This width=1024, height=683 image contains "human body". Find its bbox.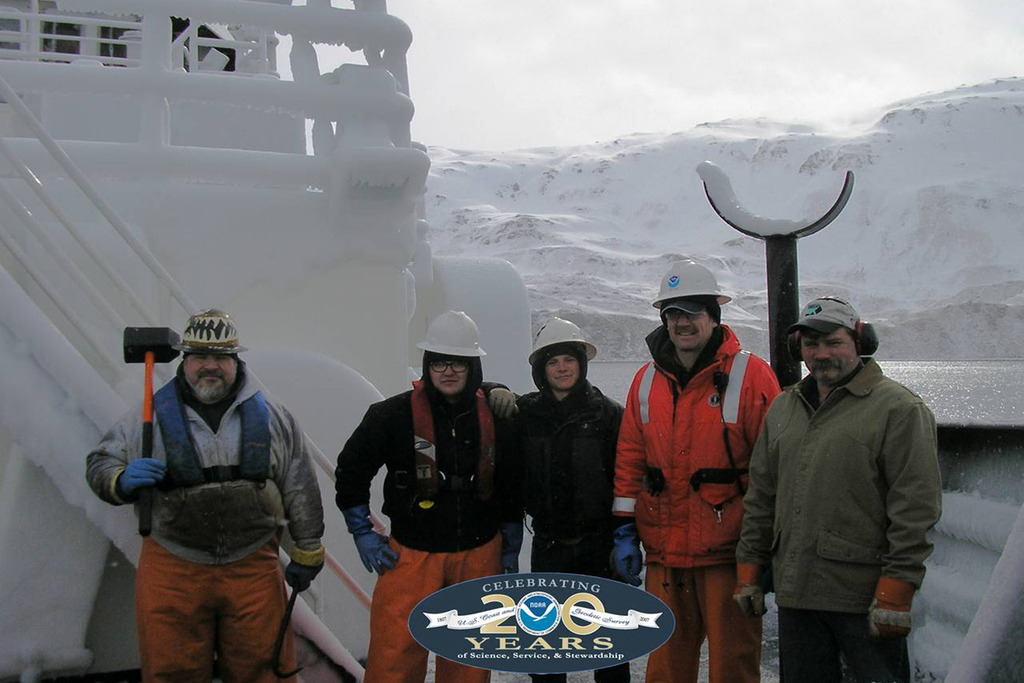
detection(734, 297, 943, 682).
